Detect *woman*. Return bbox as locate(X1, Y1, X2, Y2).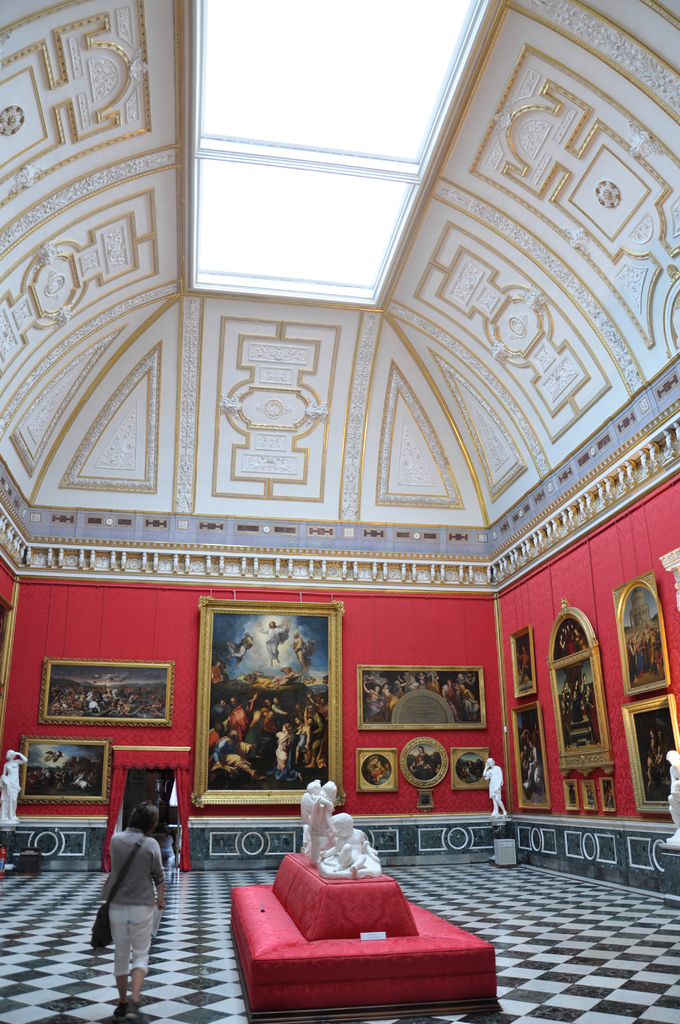
locate(361, 679, 387, 721).
